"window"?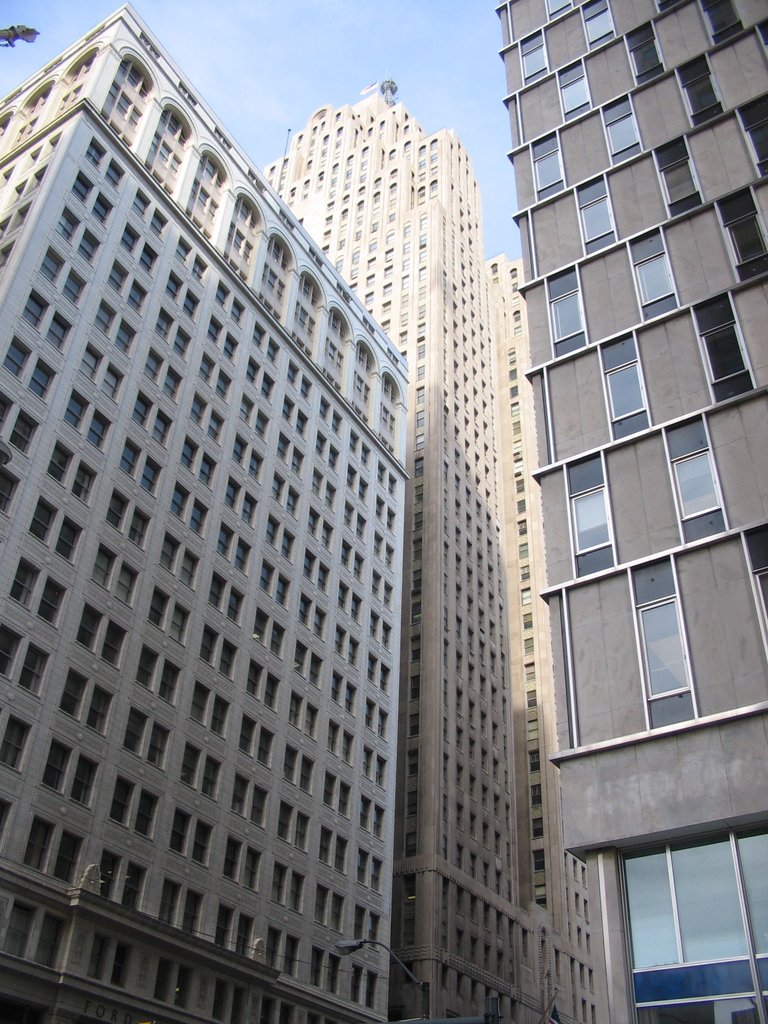
<region>159, 527, 182, 576</region>
